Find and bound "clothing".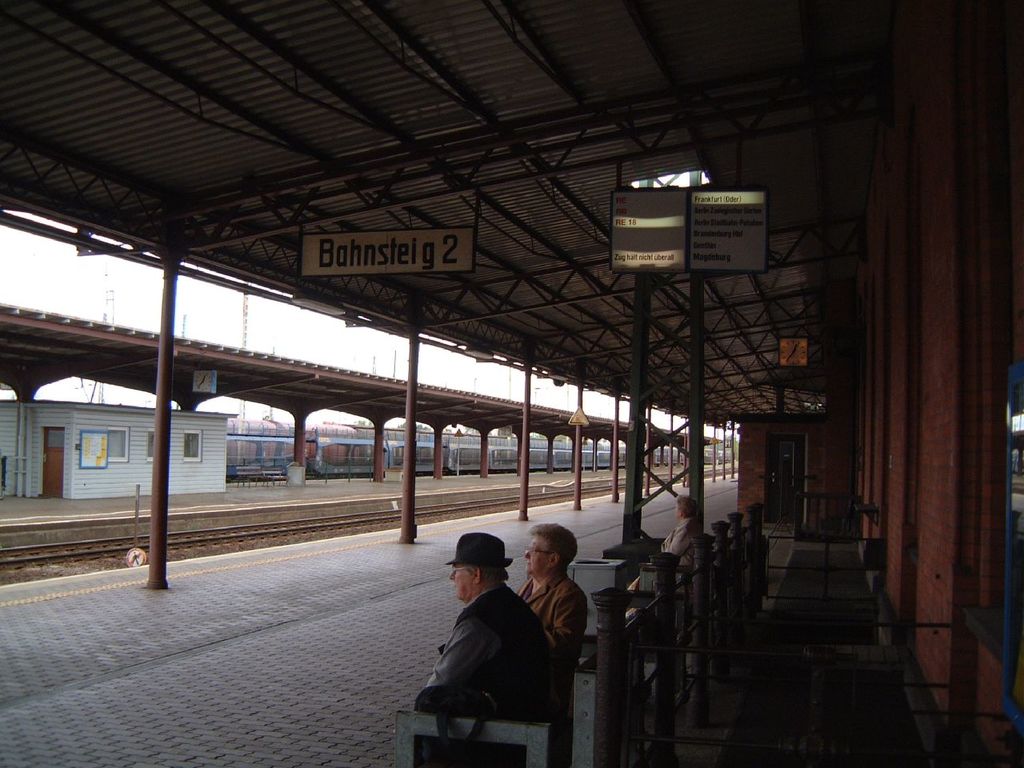
Bound: 408,564,580,733.
